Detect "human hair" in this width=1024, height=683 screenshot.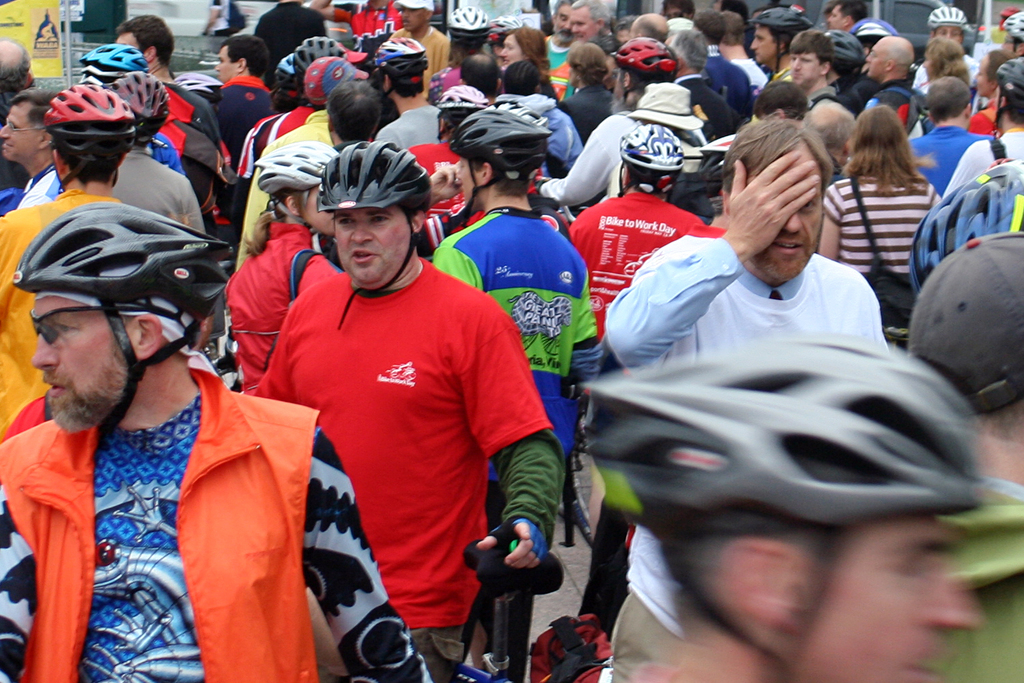
Detection: BBox(722, 116, 838, 195).
